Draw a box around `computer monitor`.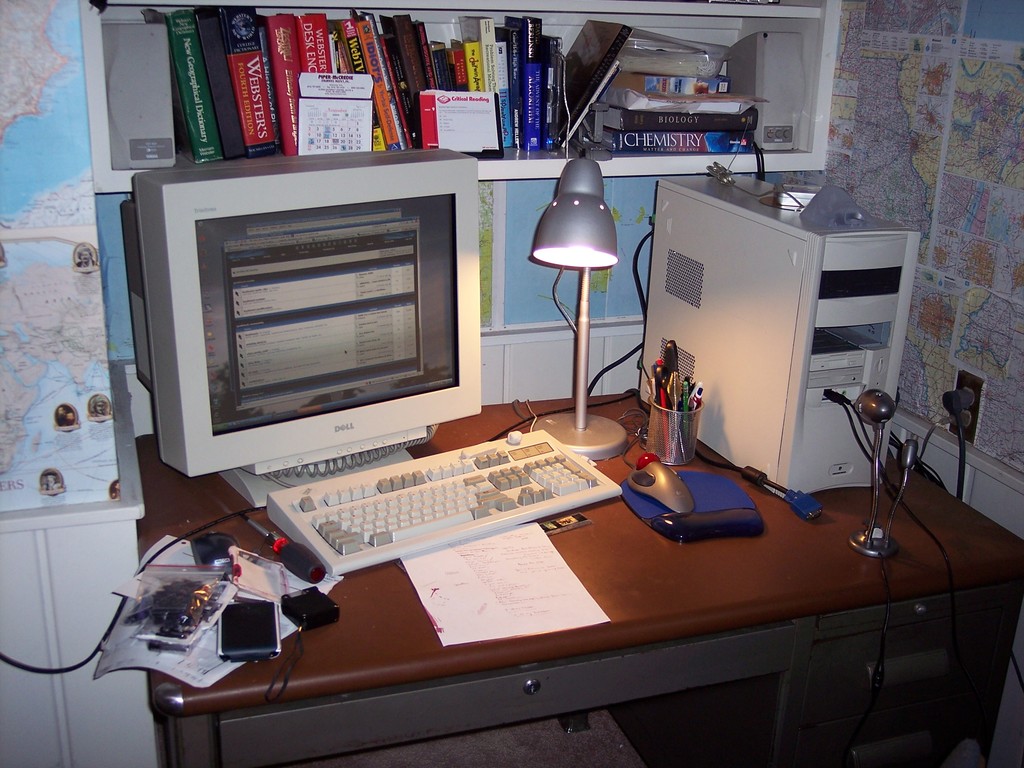
bbox(120, 144, 485, 511).
